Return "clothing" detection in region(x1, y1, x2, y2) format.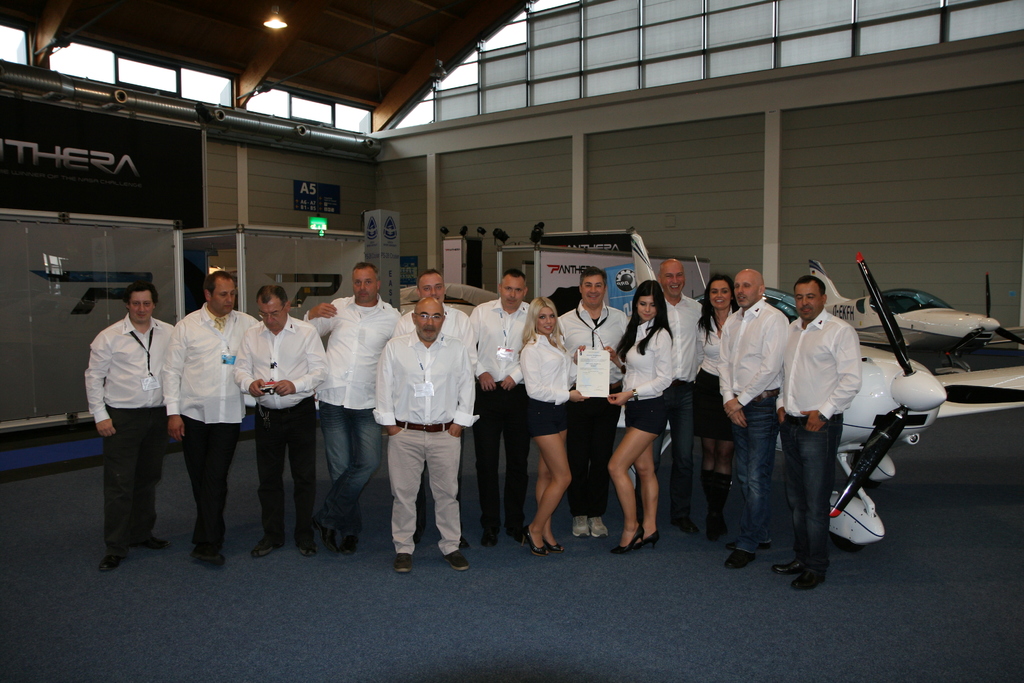
region(555, 297, 630, 518).
